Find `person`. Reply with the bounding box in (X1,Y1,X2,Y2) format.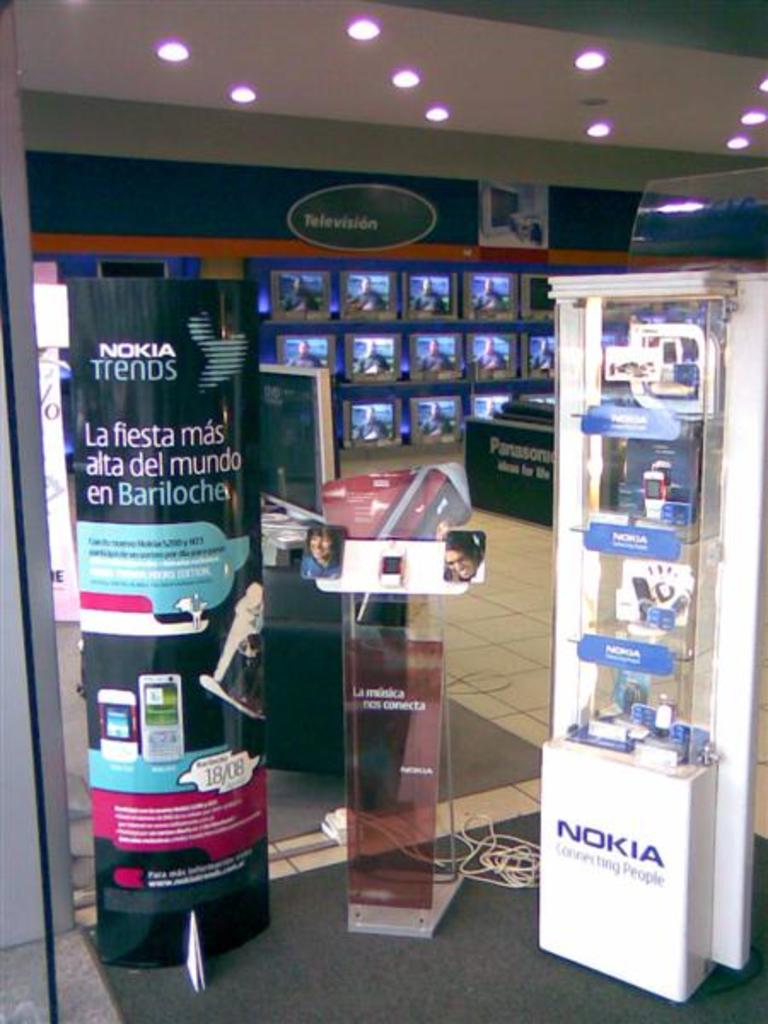
(423,403,452,423).
